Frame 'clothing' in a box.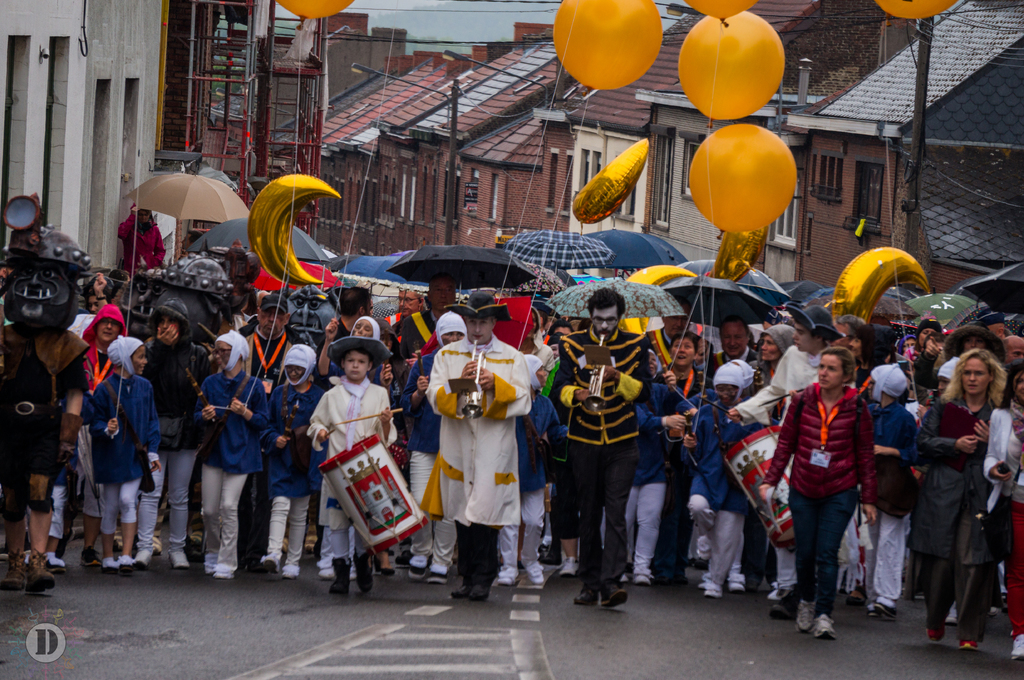
detection(397, 350, 453, 556).
